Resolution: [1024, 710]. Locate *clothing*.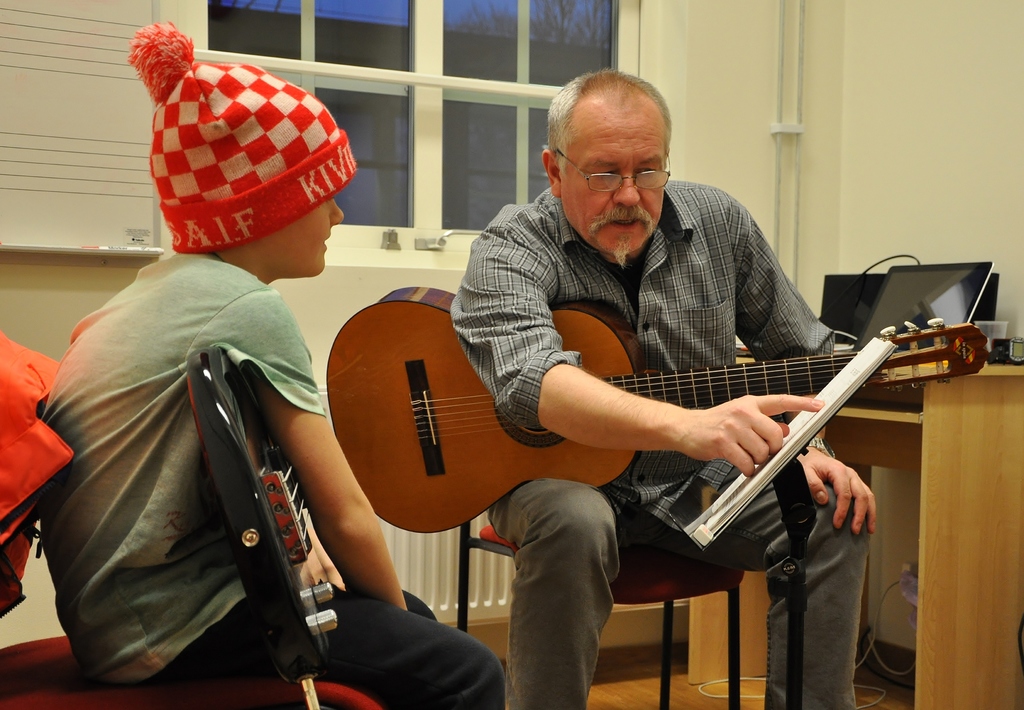
BBox(42, 252, 507, 709).
